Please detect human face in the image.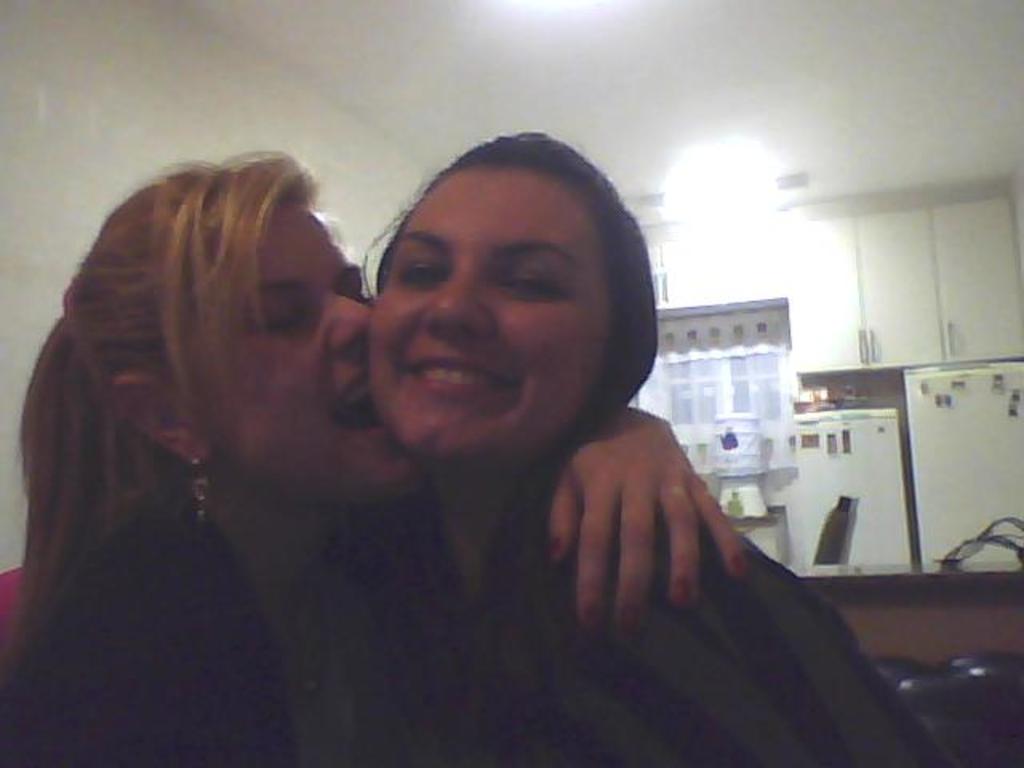
locate(195, 184, 424, 506).
